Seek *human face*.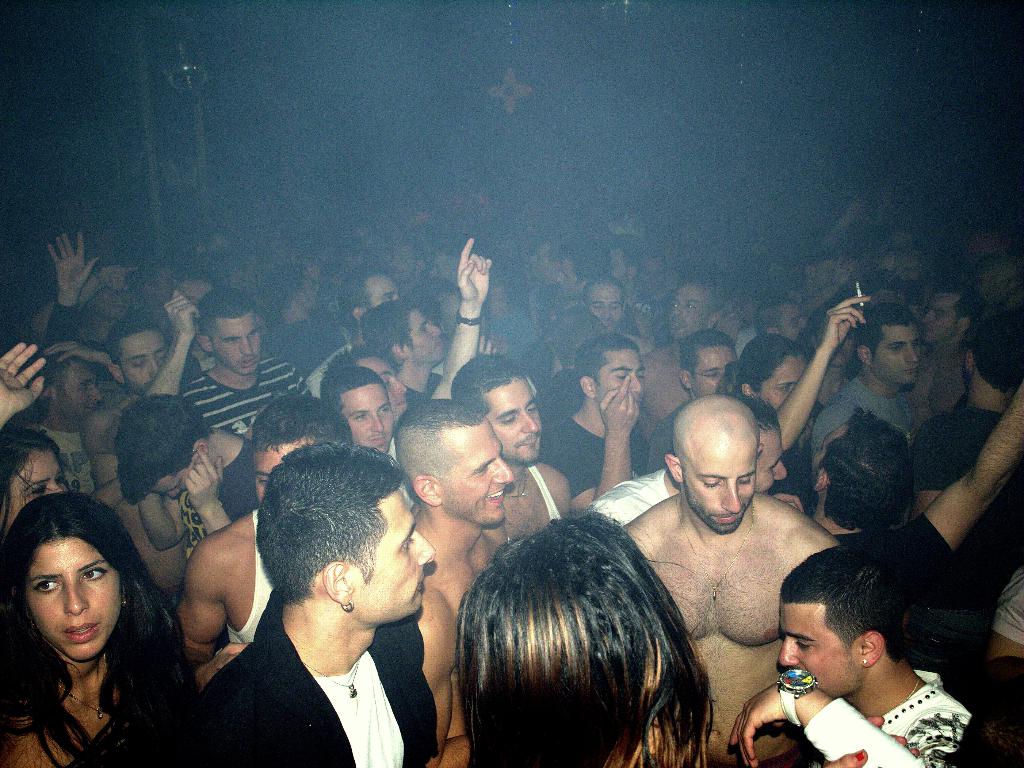
box=[27, 540, 120, 662].
